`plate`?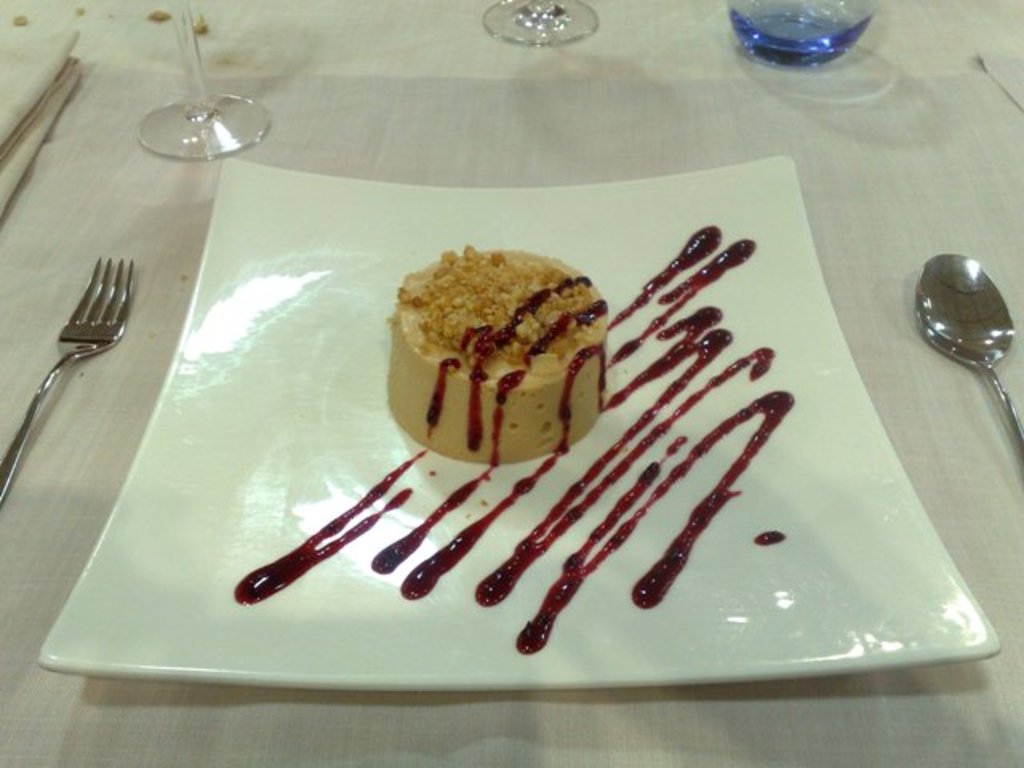
93/114/1013/730
